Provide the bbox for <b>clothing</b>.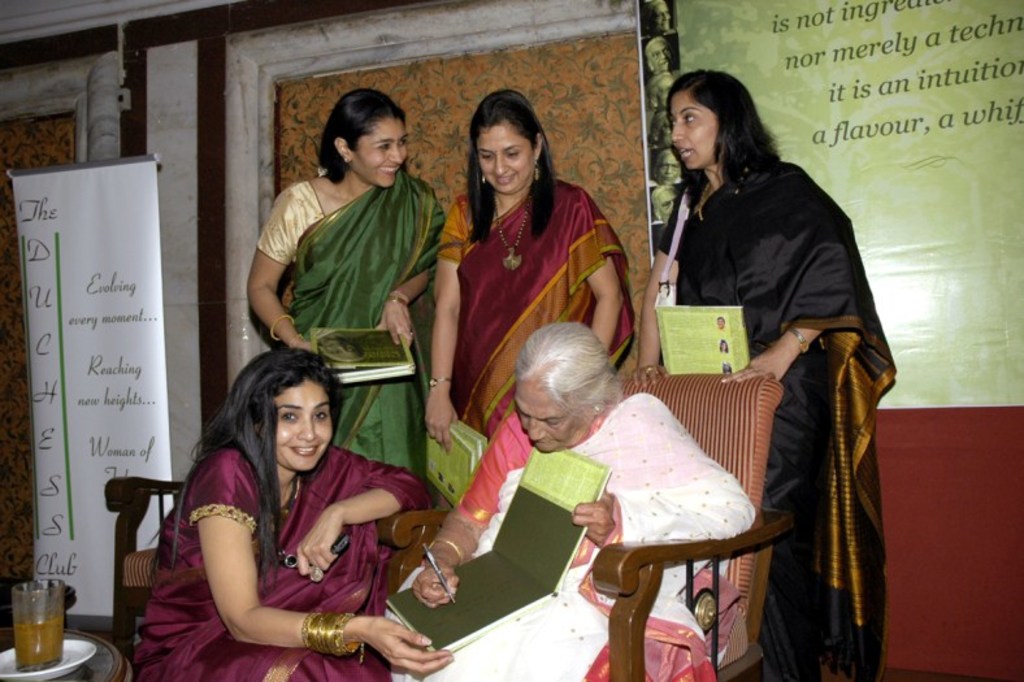
161, 421, 404, 659.
